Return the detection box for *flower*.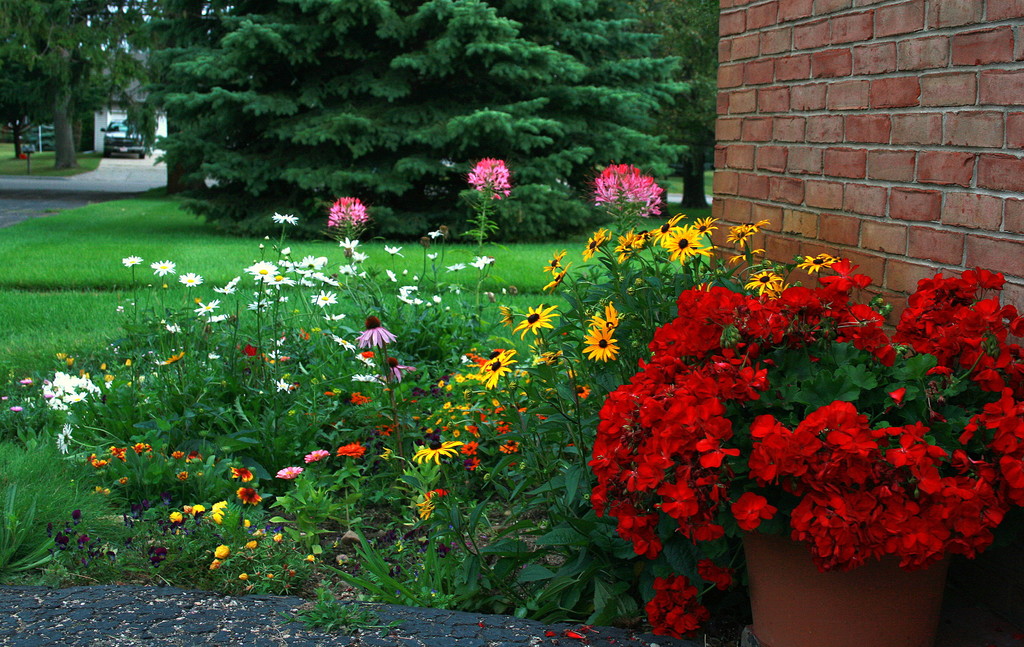
(left=236, top=485, right=260, bottom=505).
